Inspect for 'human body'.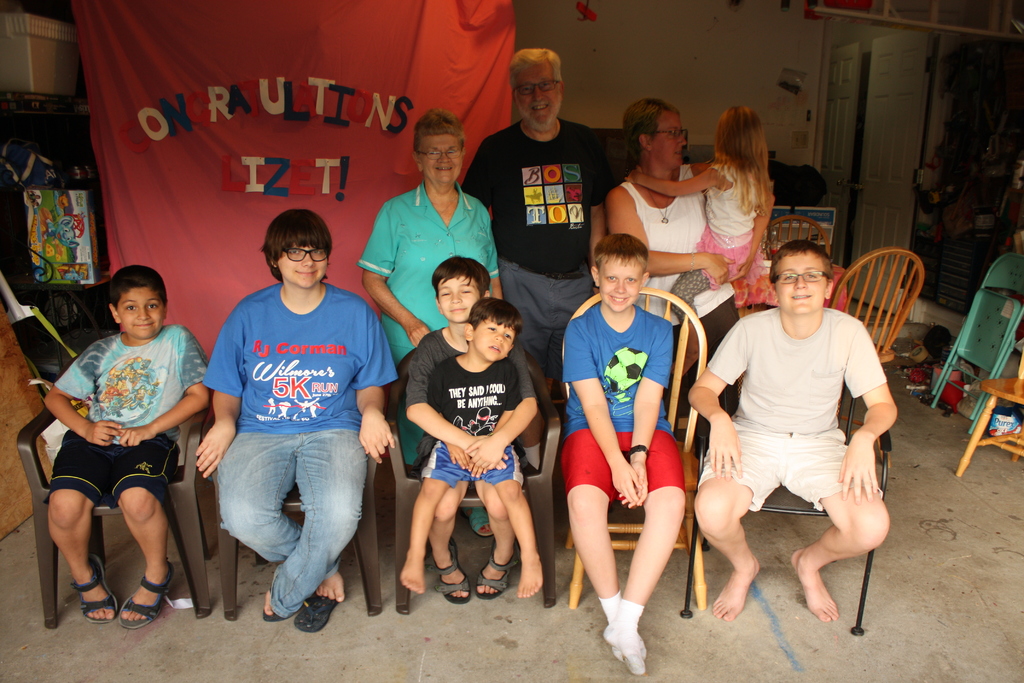
Inspection: {"left": 431, "top": 306, "right": 546, "bottom": 598}.
